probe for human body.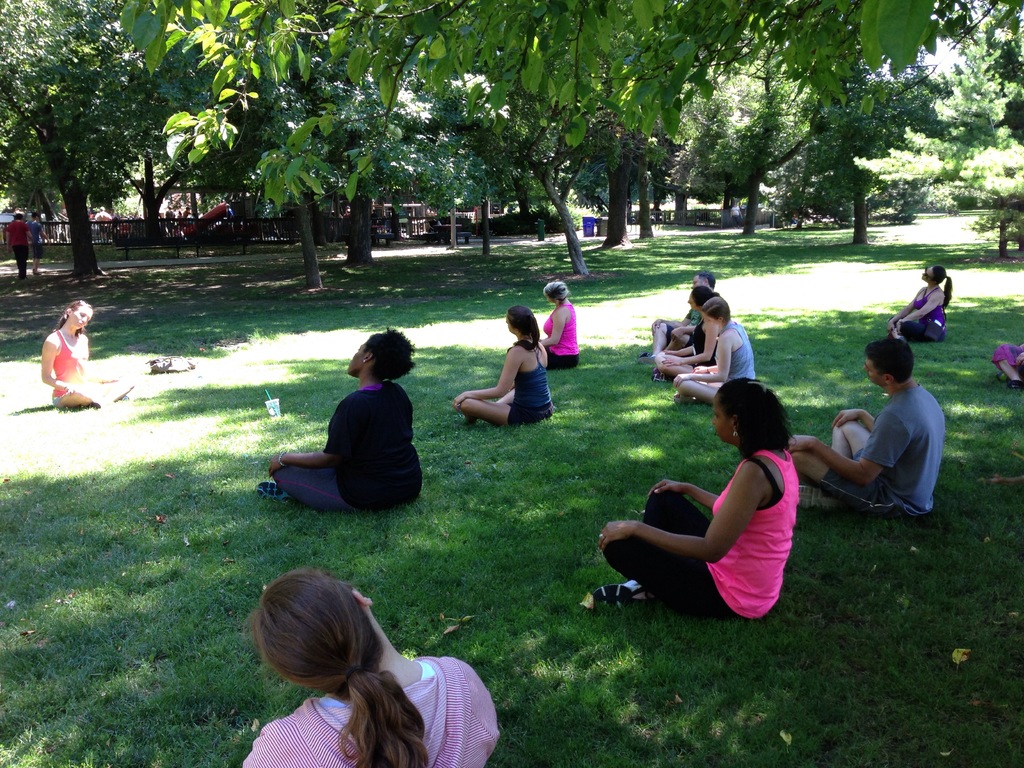
Probe result: [509,298,577,368].
